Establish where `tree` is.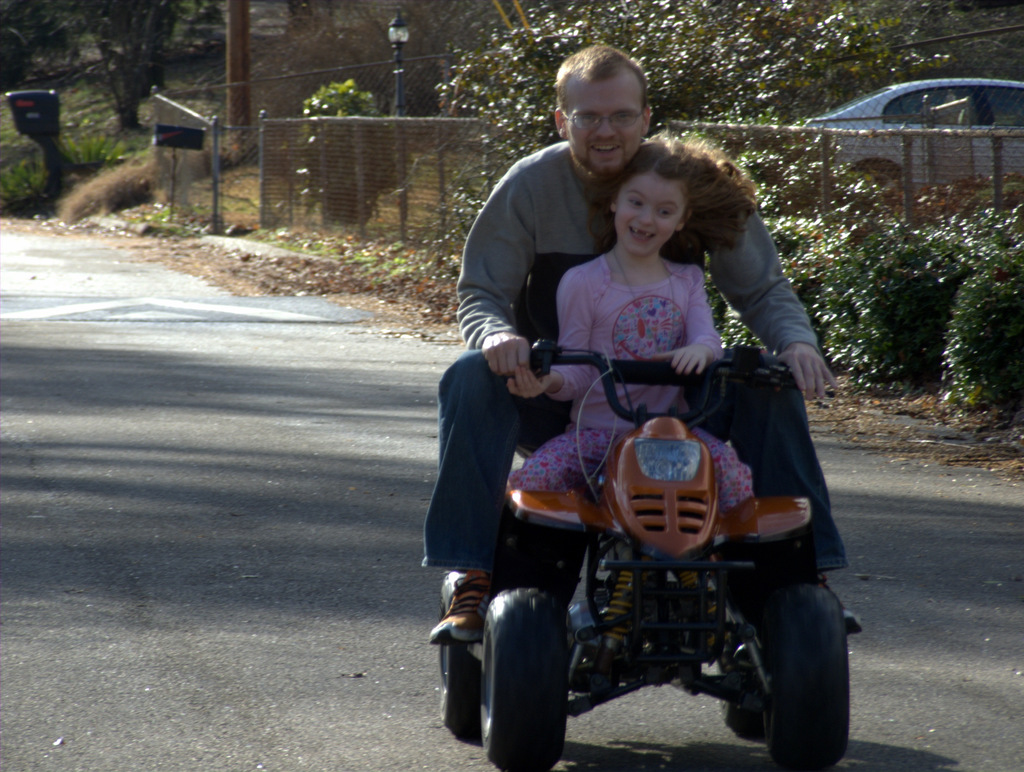
Established at 0 0 84 96.
